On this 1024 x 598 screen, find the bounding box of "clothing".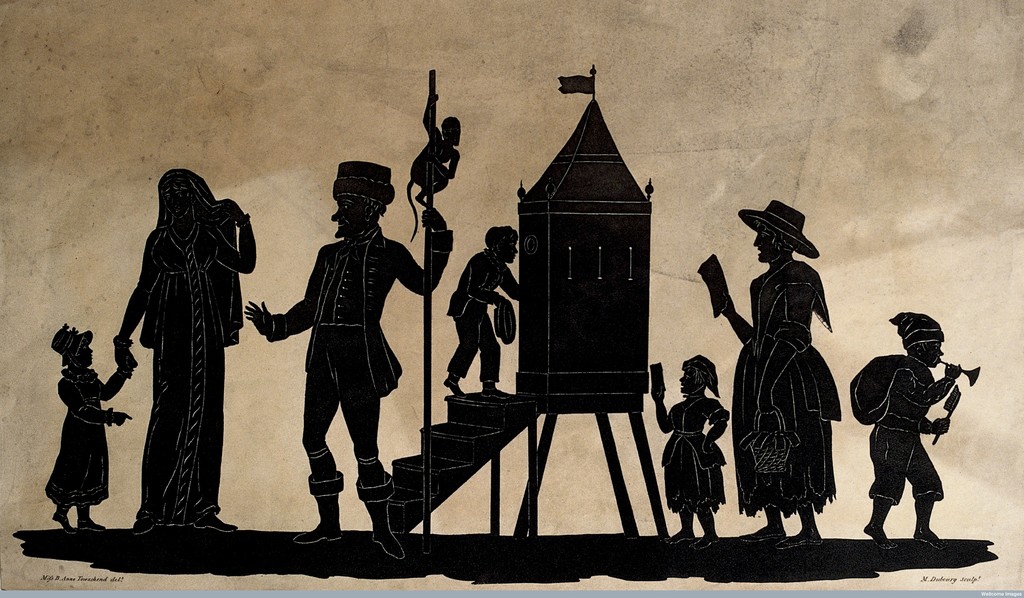
Bounding box: box=[49, 326, 112, 513].
